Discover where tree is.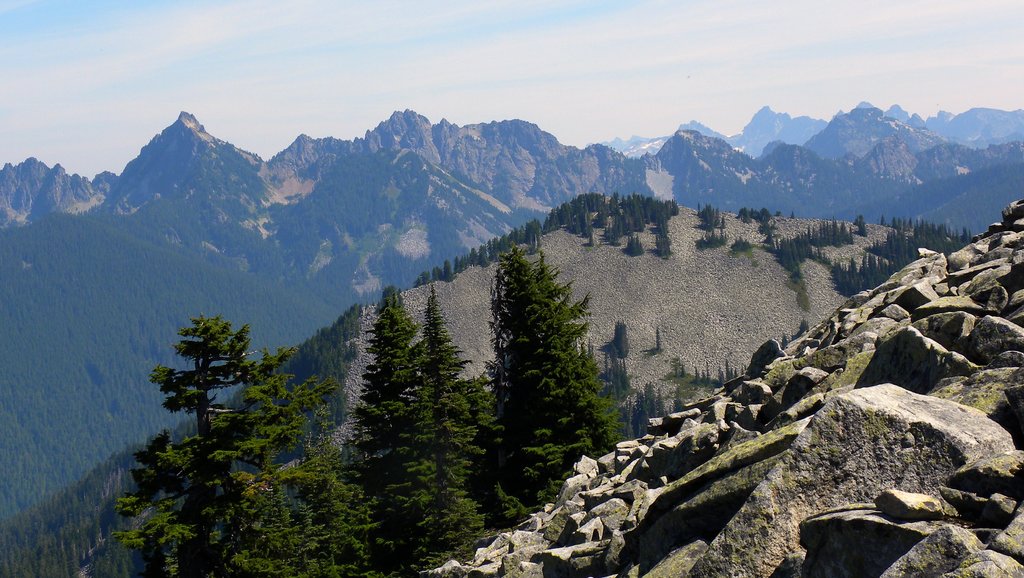
Discovered at [471, 223, 614, 485].
